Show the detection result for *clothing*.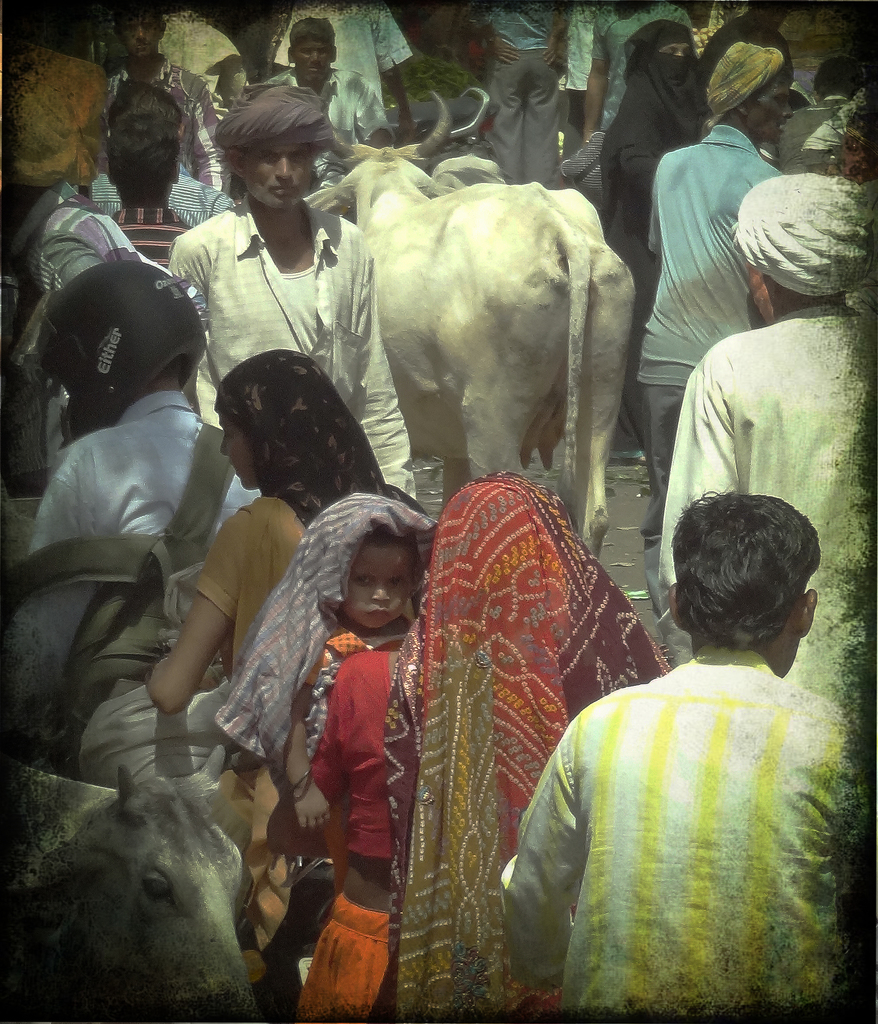
rect(701, 9, 797, 103).
